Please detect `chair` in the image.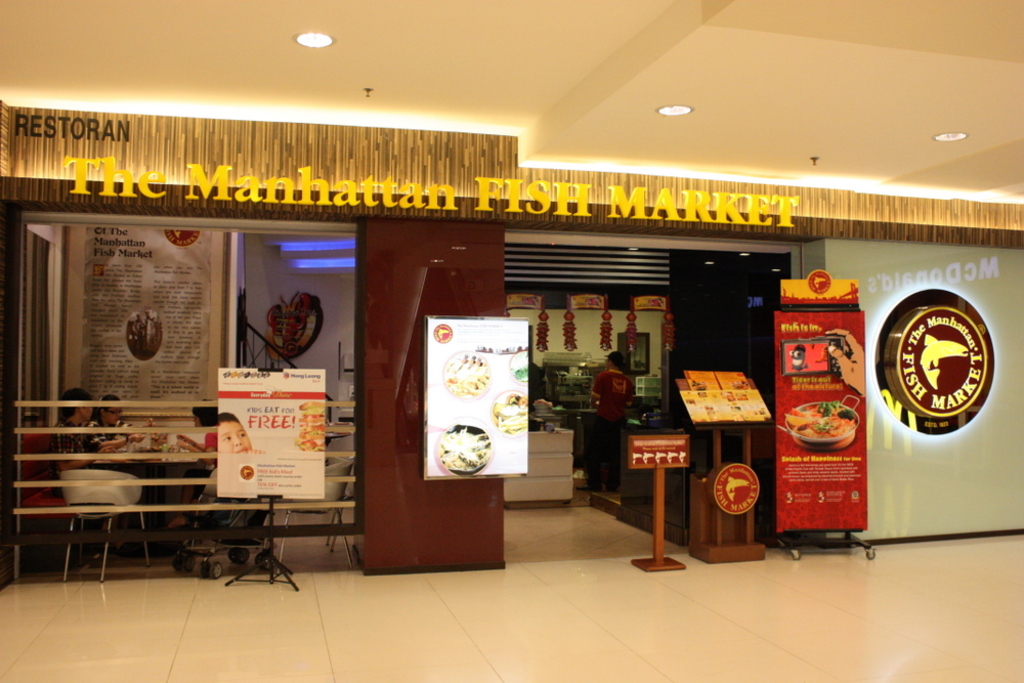
(x1=186, y1=467, x2=275, y2=560).
